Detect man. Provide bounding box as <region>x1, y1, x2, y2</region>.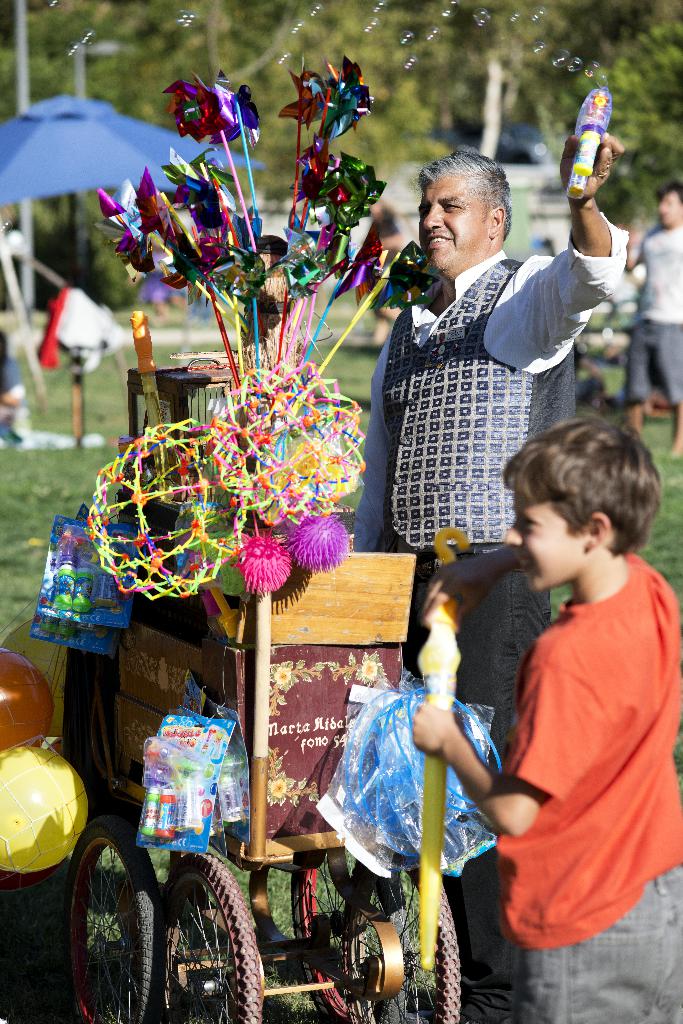
<region>358, 154, 609, 587</region>.
